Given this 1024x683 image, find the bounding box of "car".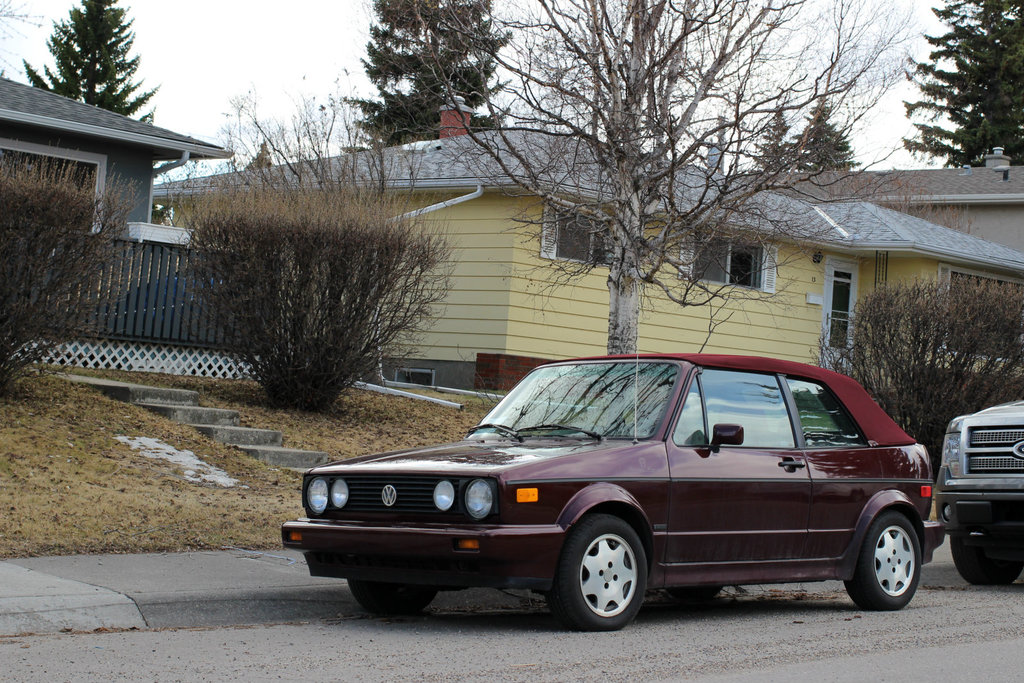
bbox=[936, 399, 1023, 590].
